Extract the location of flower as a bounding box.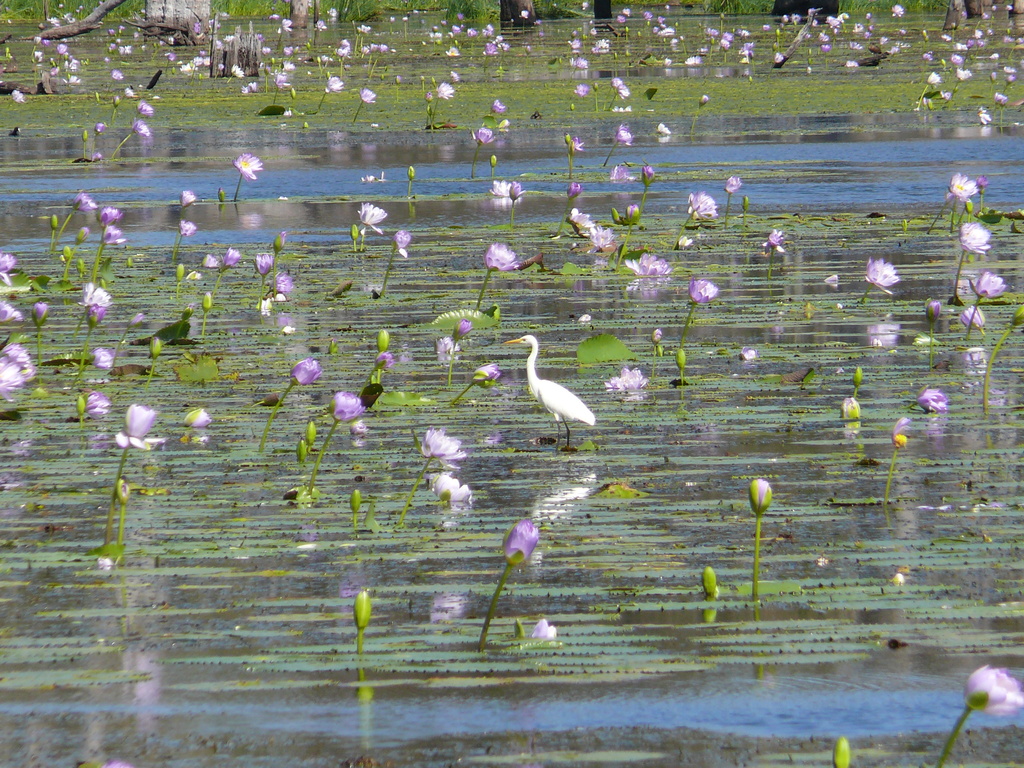
[373, 351, 394, 368].
